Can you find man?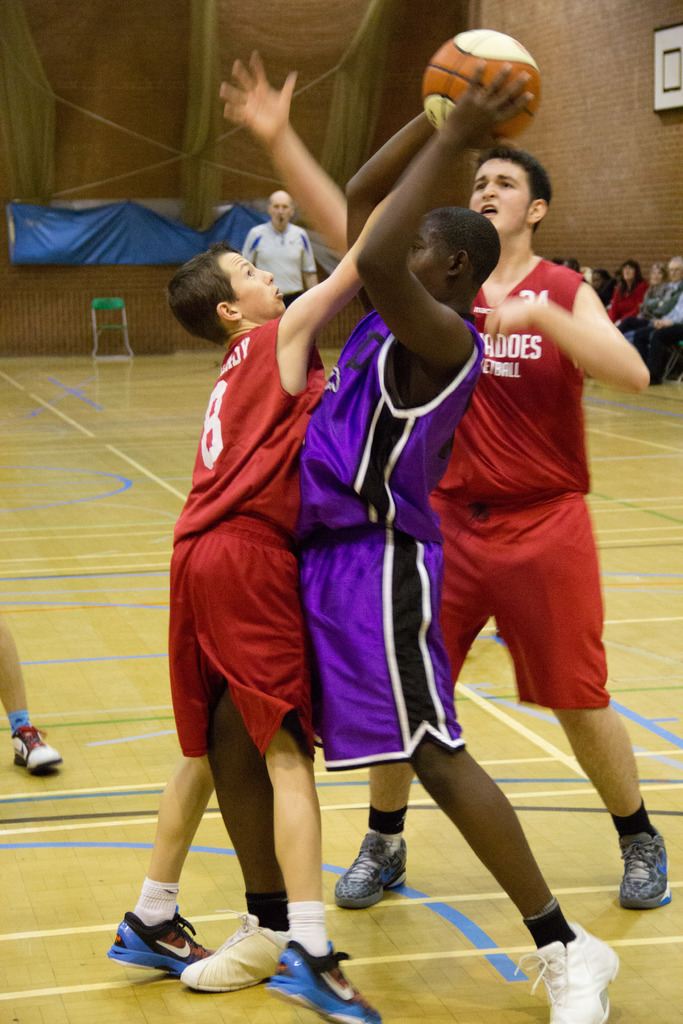
Yes, bounding box: Rect(239, 189, 318, 301).
